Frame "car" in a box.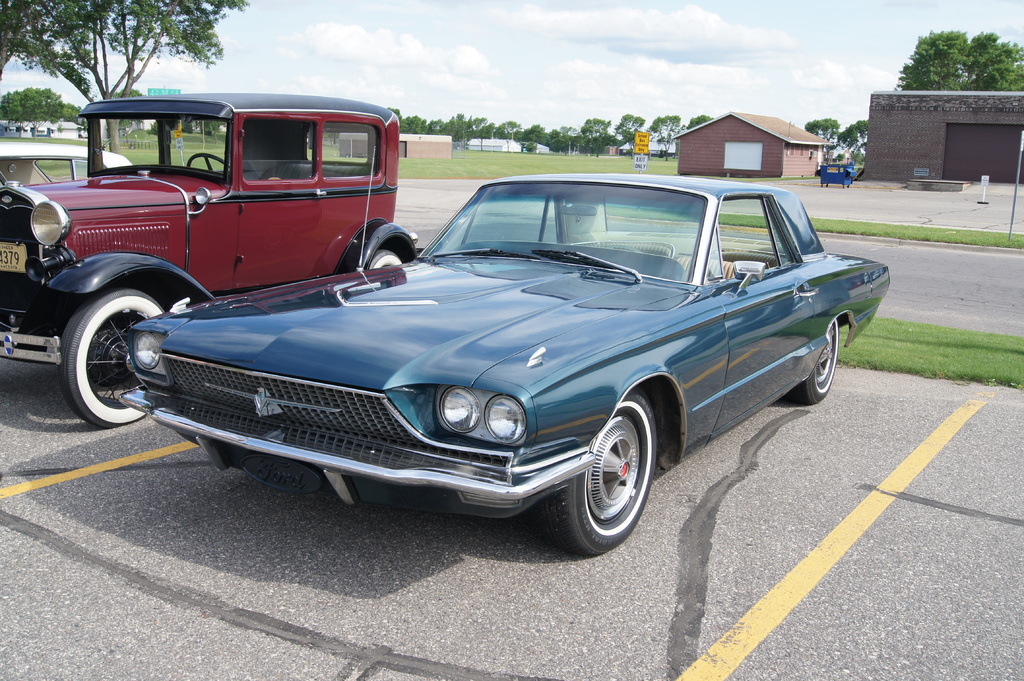
left=90, top=168, right=884, bottom=555.
